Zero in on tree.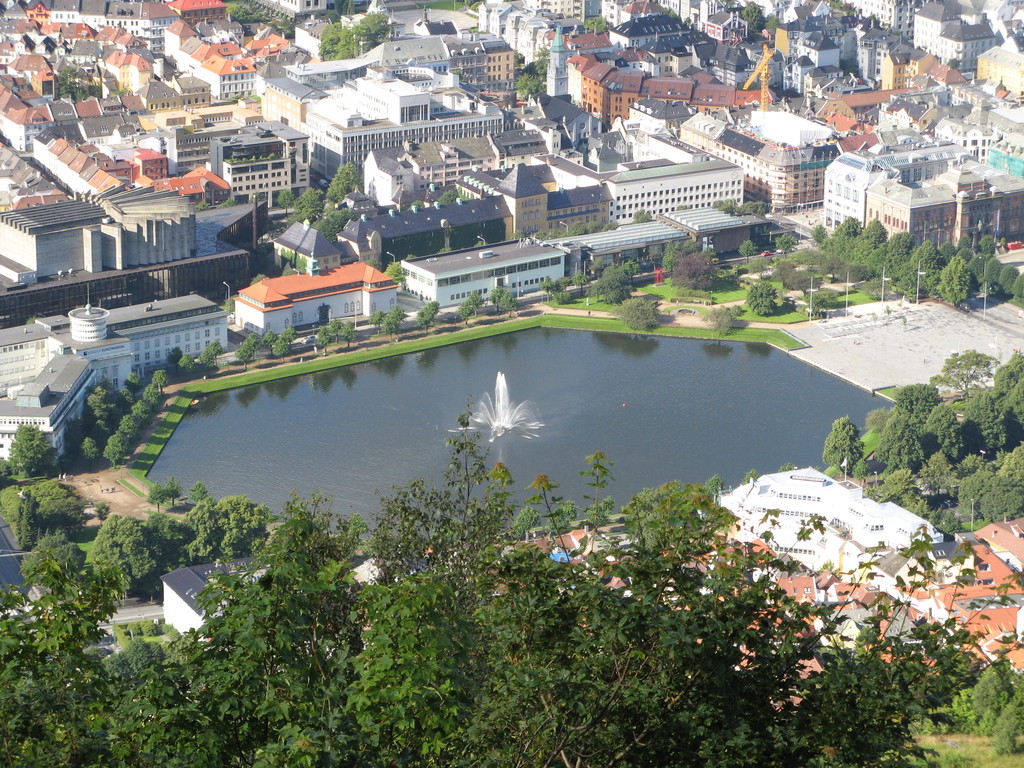
Zeroed in: left=355, top=8, right=389, bottom=59.
